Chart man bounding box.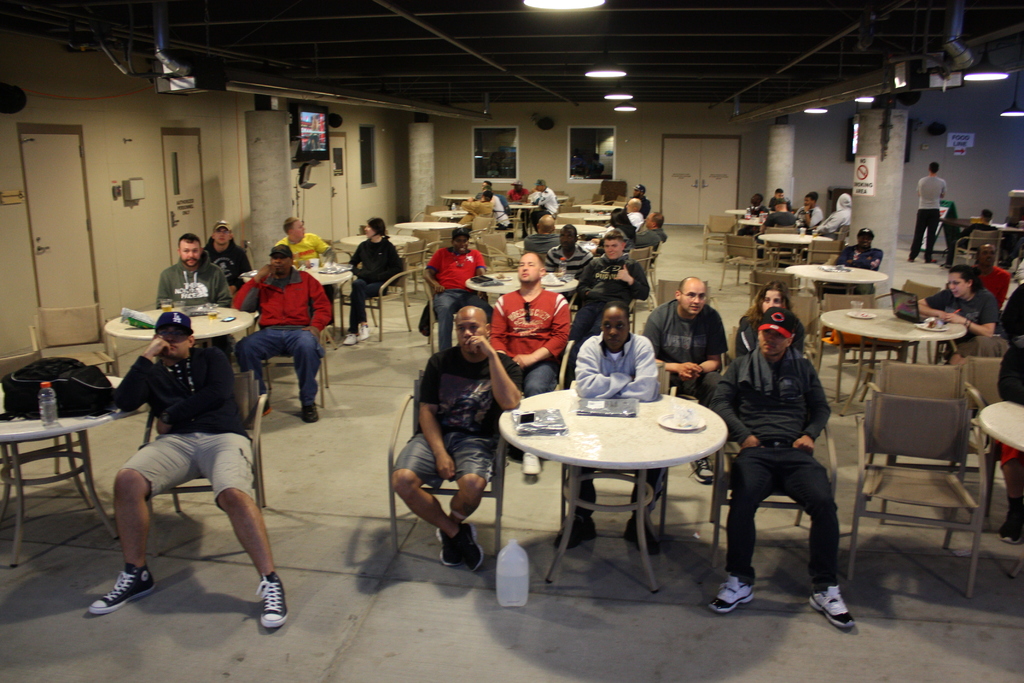
Charted: 538/179/554/226.
